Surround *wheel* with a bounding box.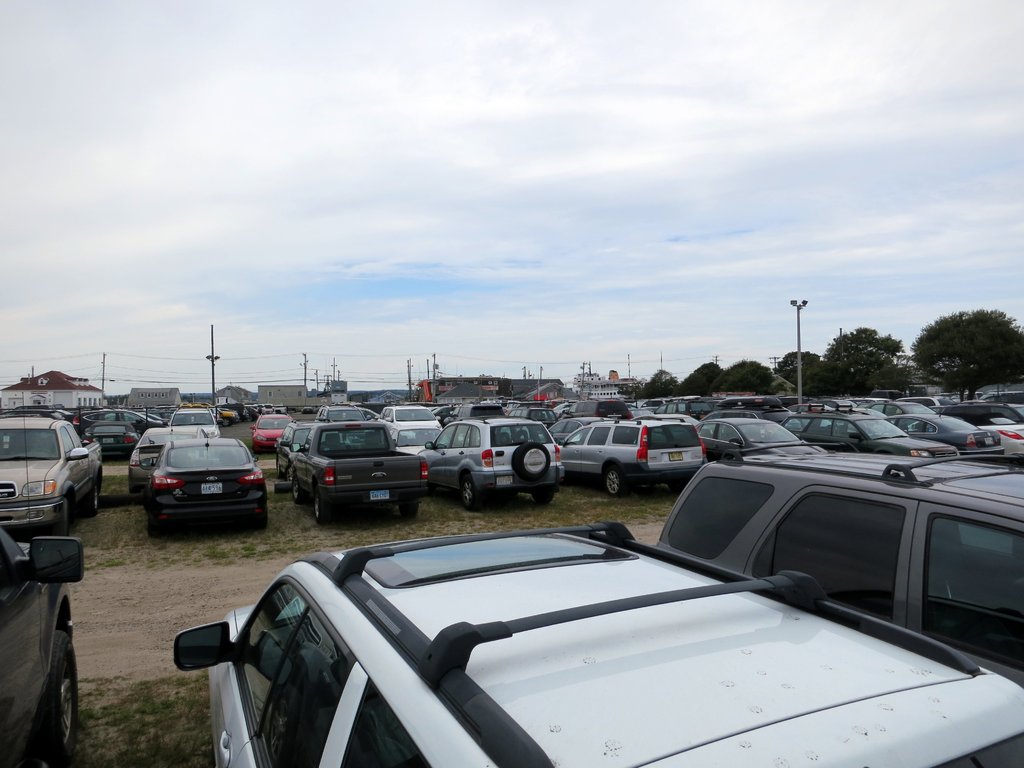
(x1=221, y1=417, x2=227, y2=426).
